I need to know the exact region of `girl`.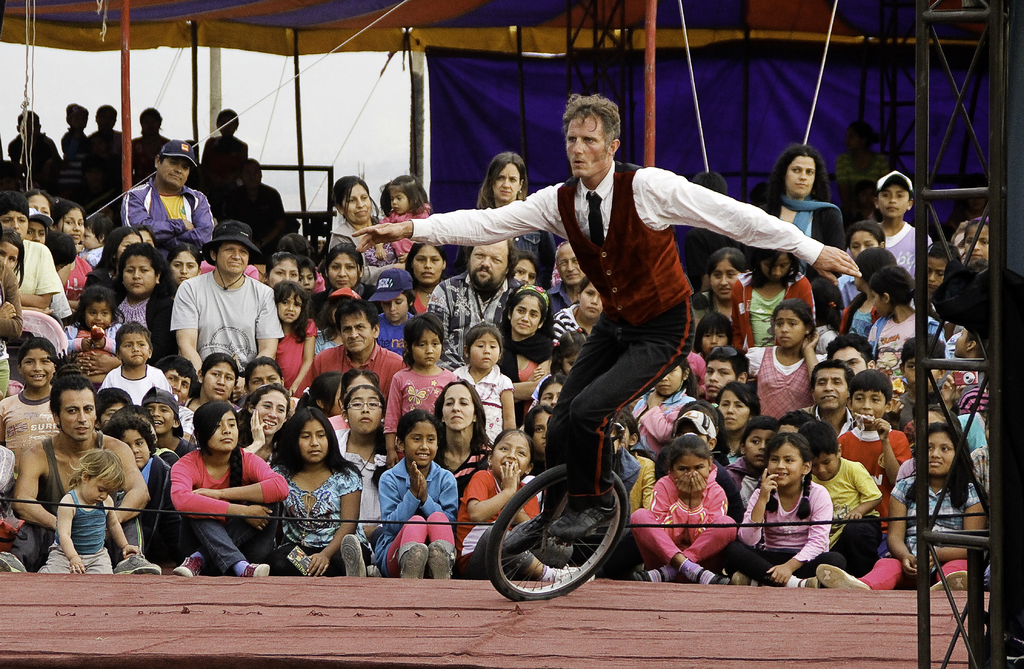
Region: box=[727, 436, 827, 591].
